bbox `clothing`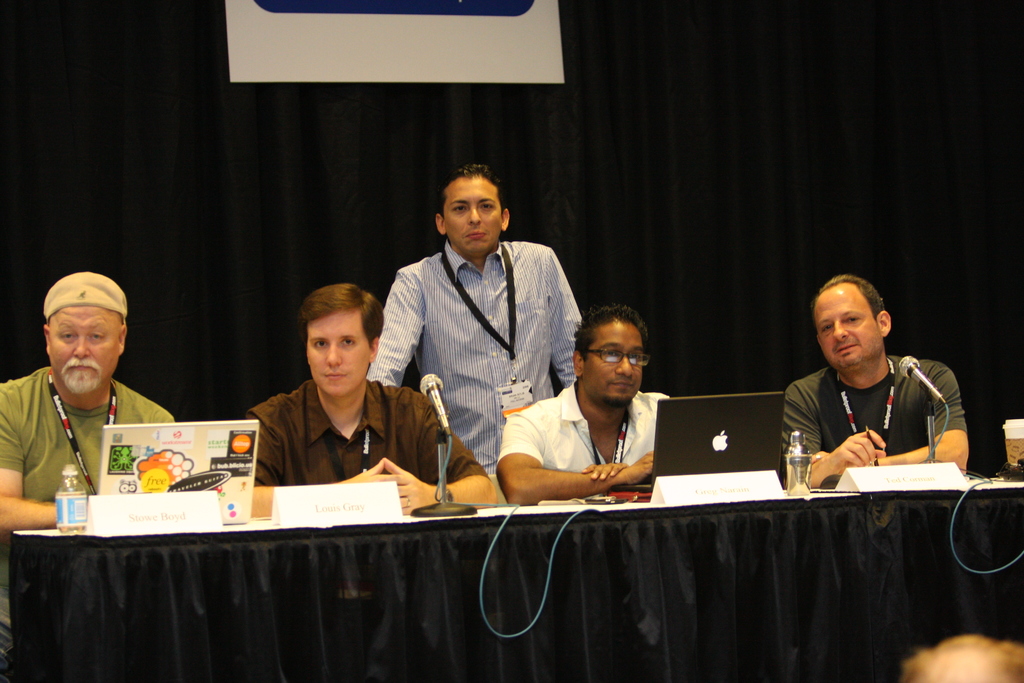
369 183 591 481
